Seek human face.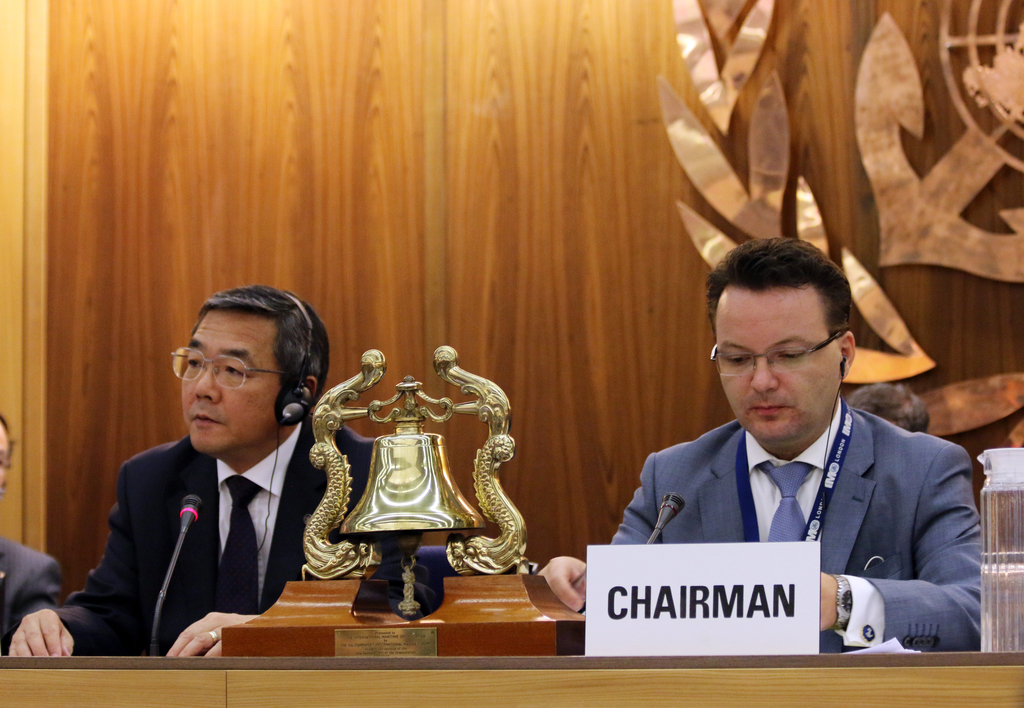
crop(180, 309, 298, 451).
